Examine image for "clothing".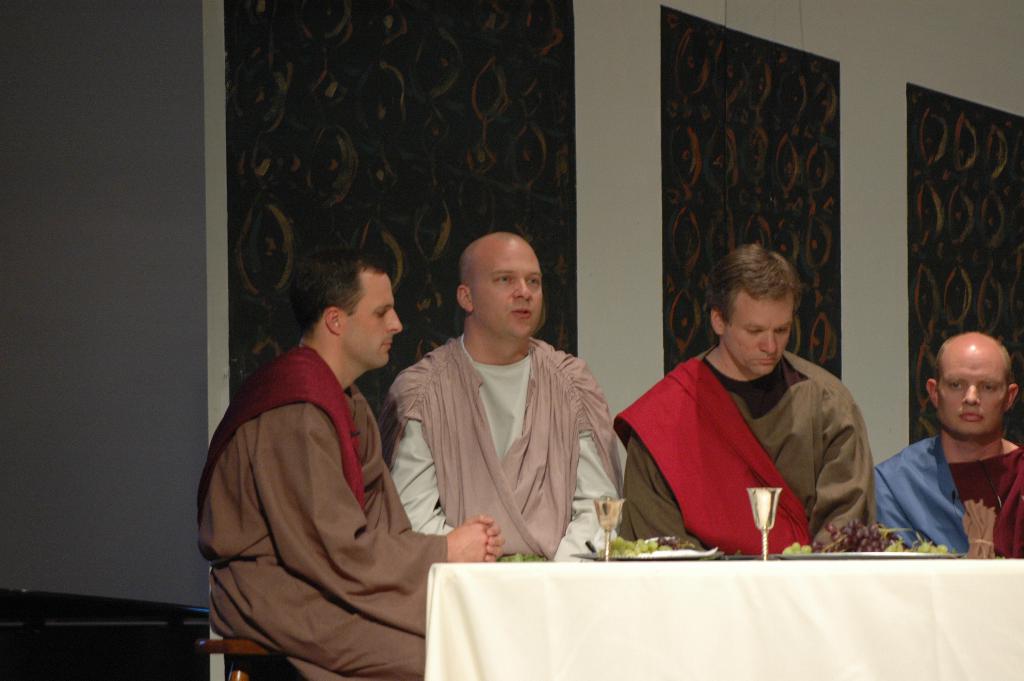
Examination result: (left=604, top=350, right=875, bottom=546).
